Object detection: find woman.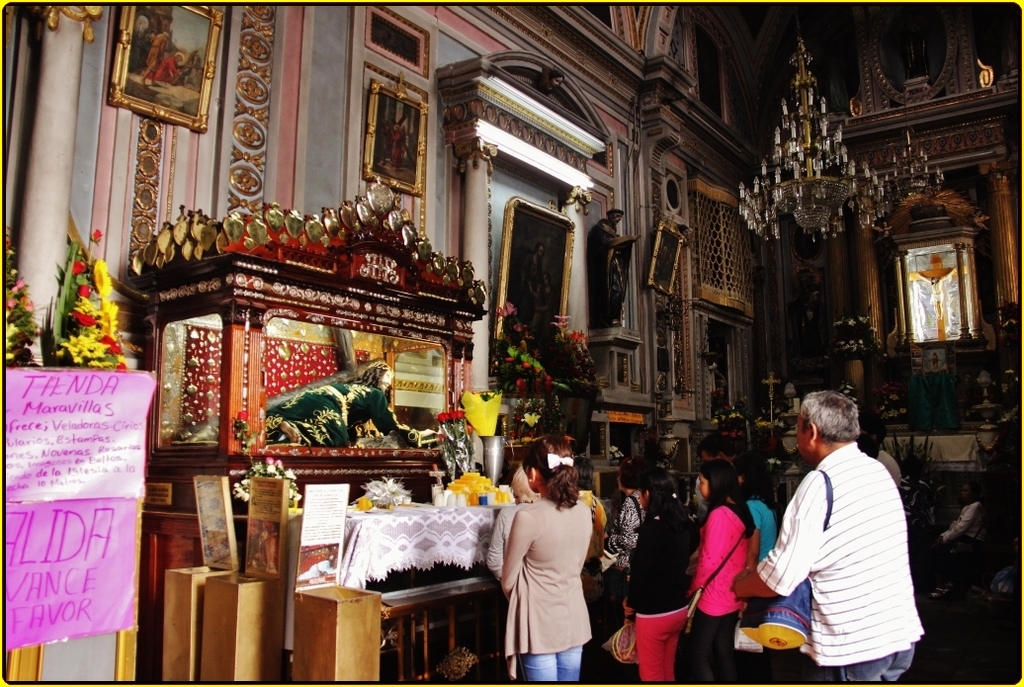
{"left": 489, "top": 442, "right": 598, "bottom": 686}.
